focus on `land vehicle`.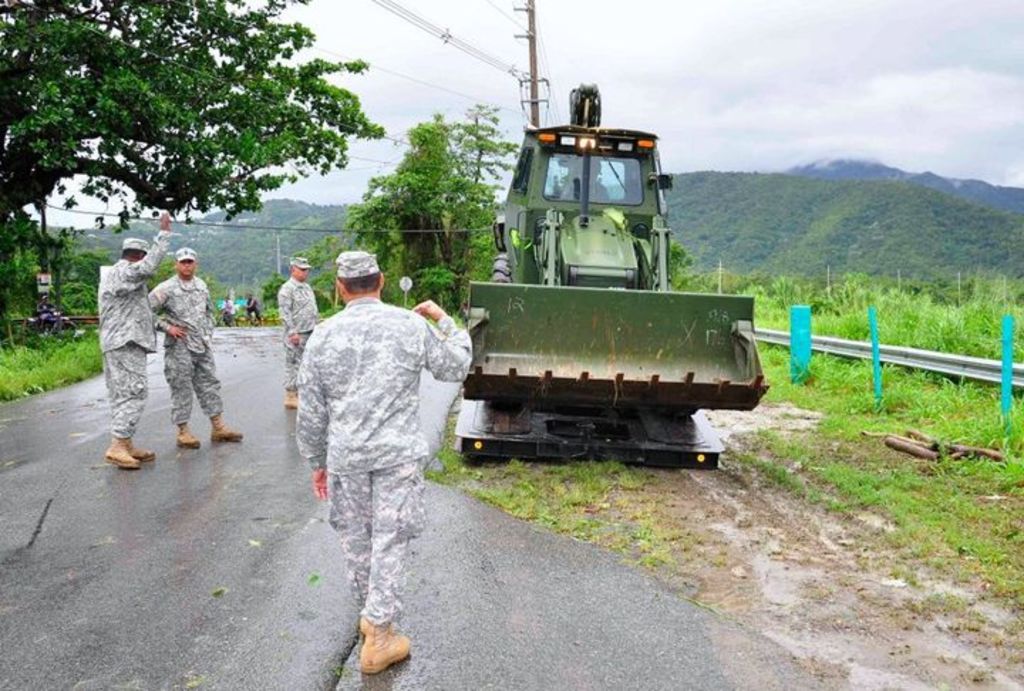
Focused at [left=24, top=309, right=77, bottom=340].
